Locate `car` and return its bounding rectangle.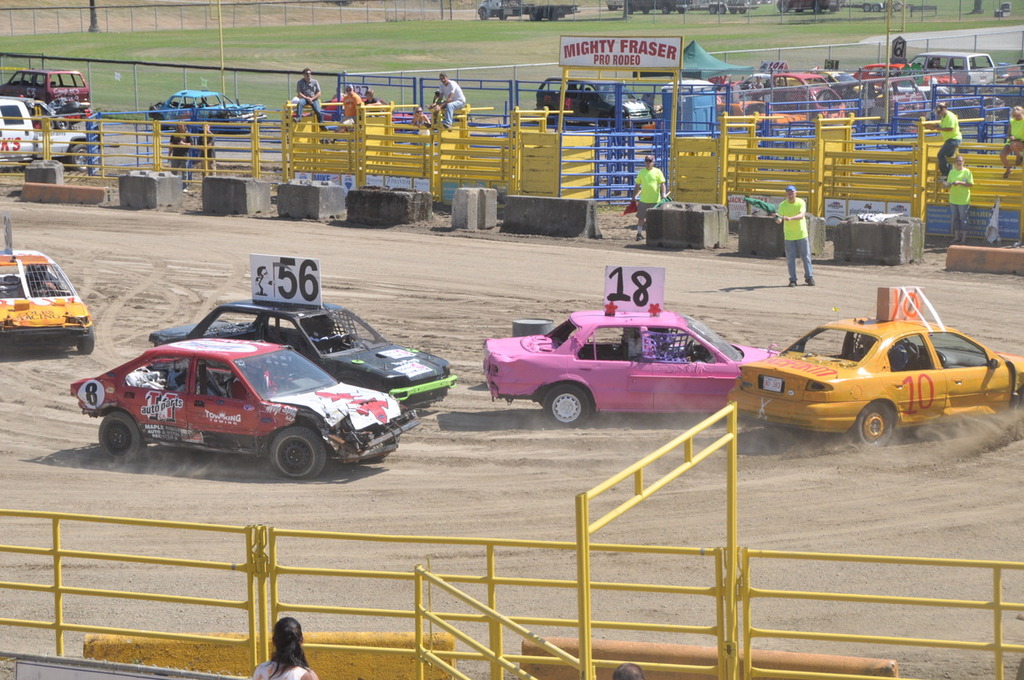
box(535, 73, 657, 128).
